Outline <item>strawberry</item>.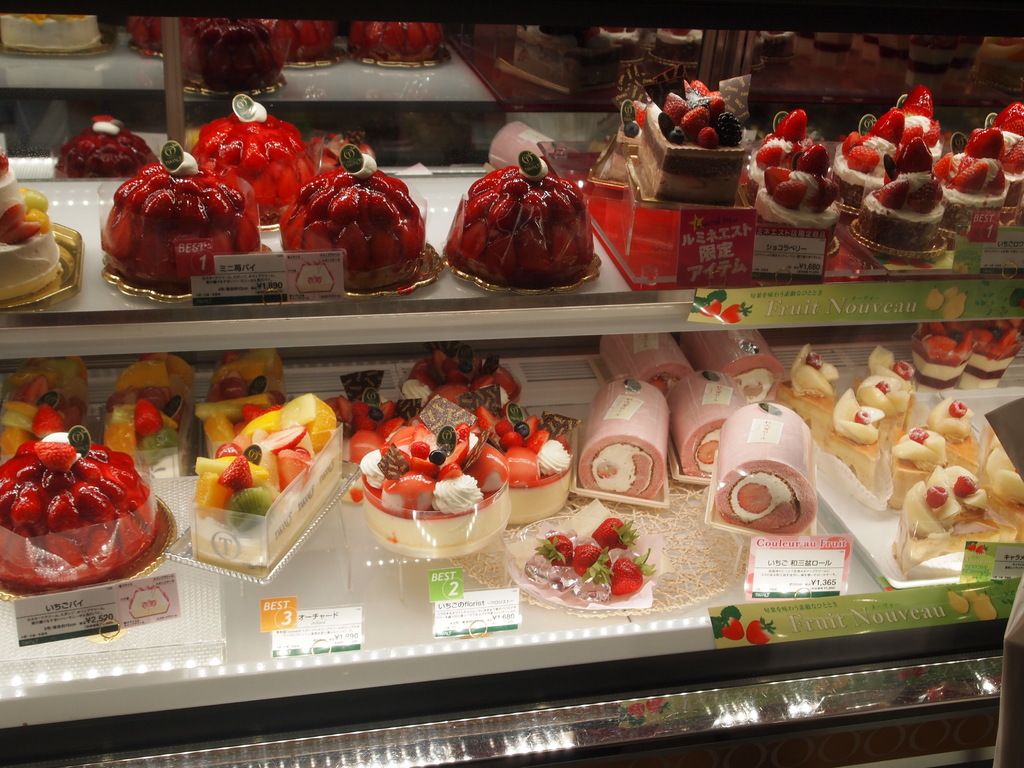
Outline: select_region(708, 90, 719, 100).
